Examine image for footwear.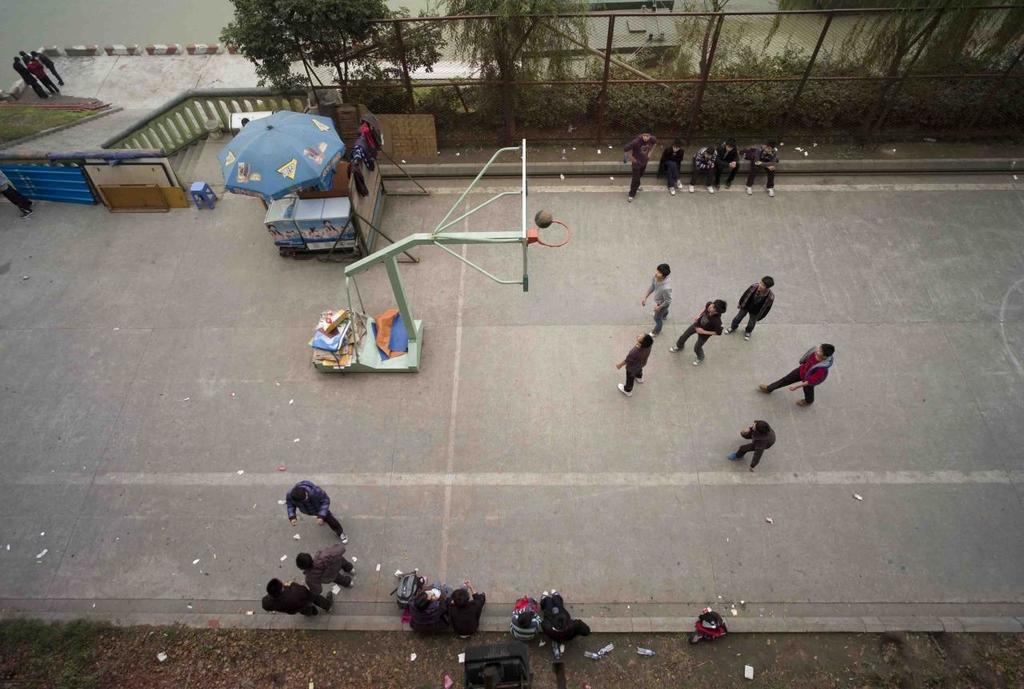
Examination result: [x1=727, y1=440, x2=744, y2=455].
